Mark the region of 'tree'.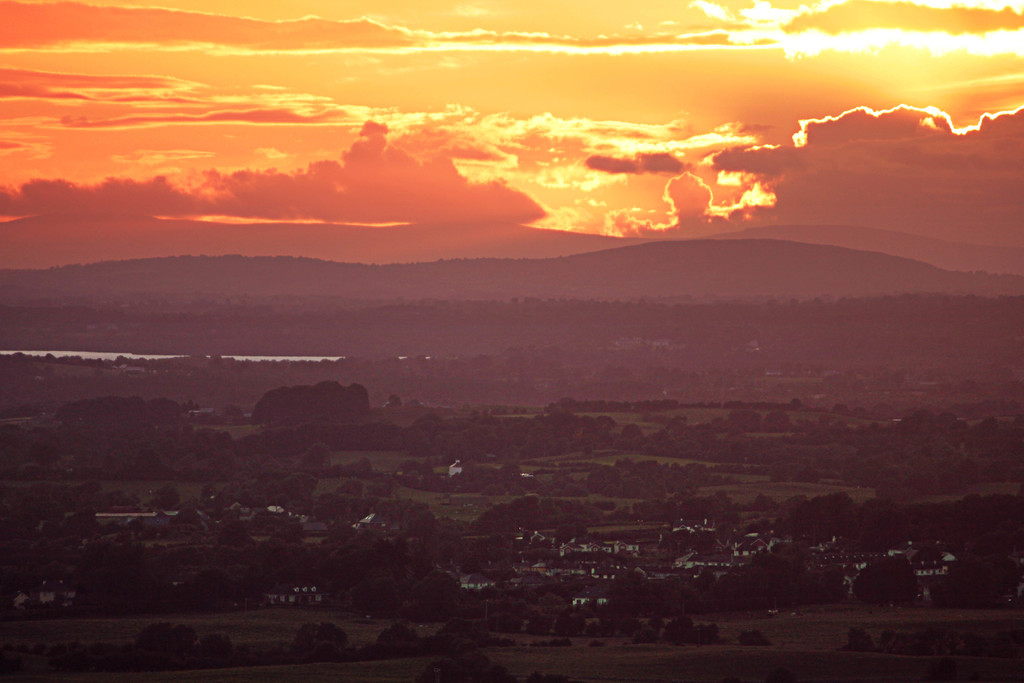
Region: l=253, t=374, r=378, b=428.
